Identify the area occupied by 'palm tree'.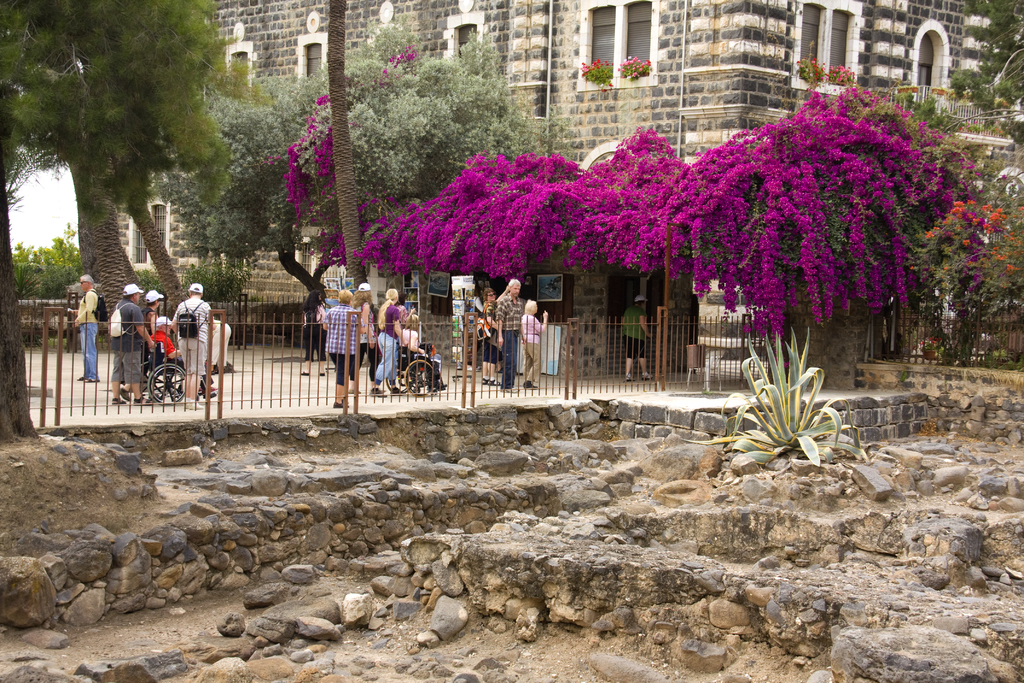
Area: left=351, top=60, right=488, bottom=174.
